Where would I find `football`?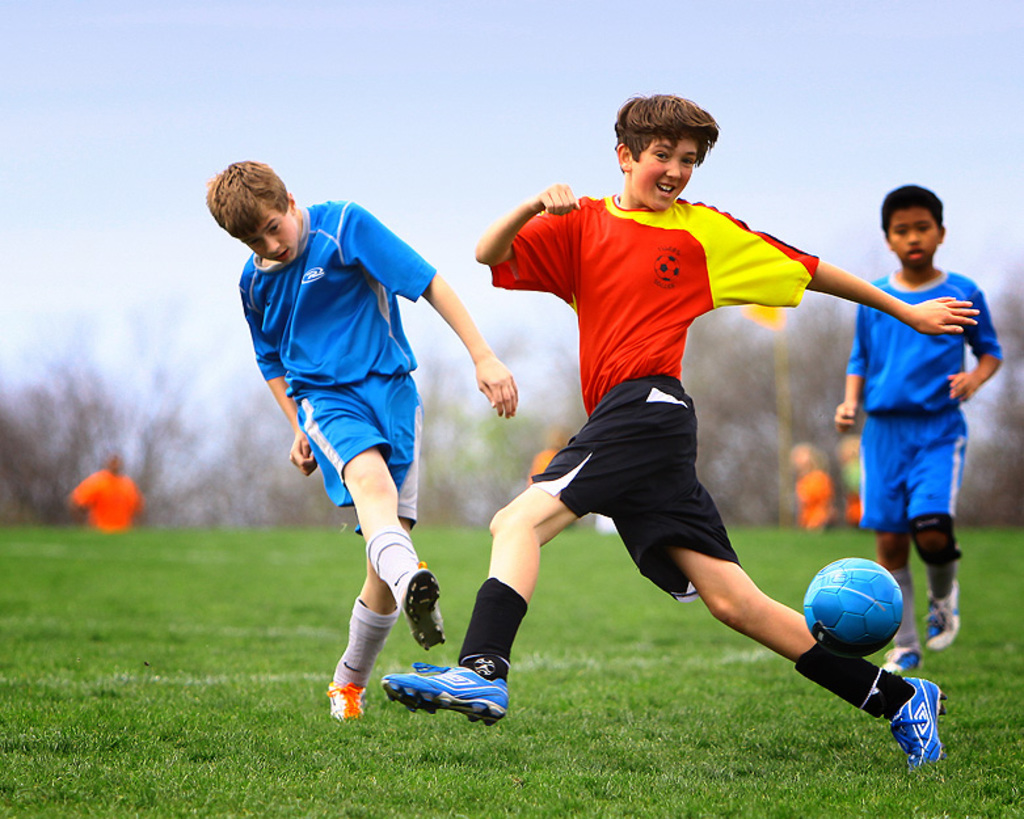
At 801/556/906/660.
